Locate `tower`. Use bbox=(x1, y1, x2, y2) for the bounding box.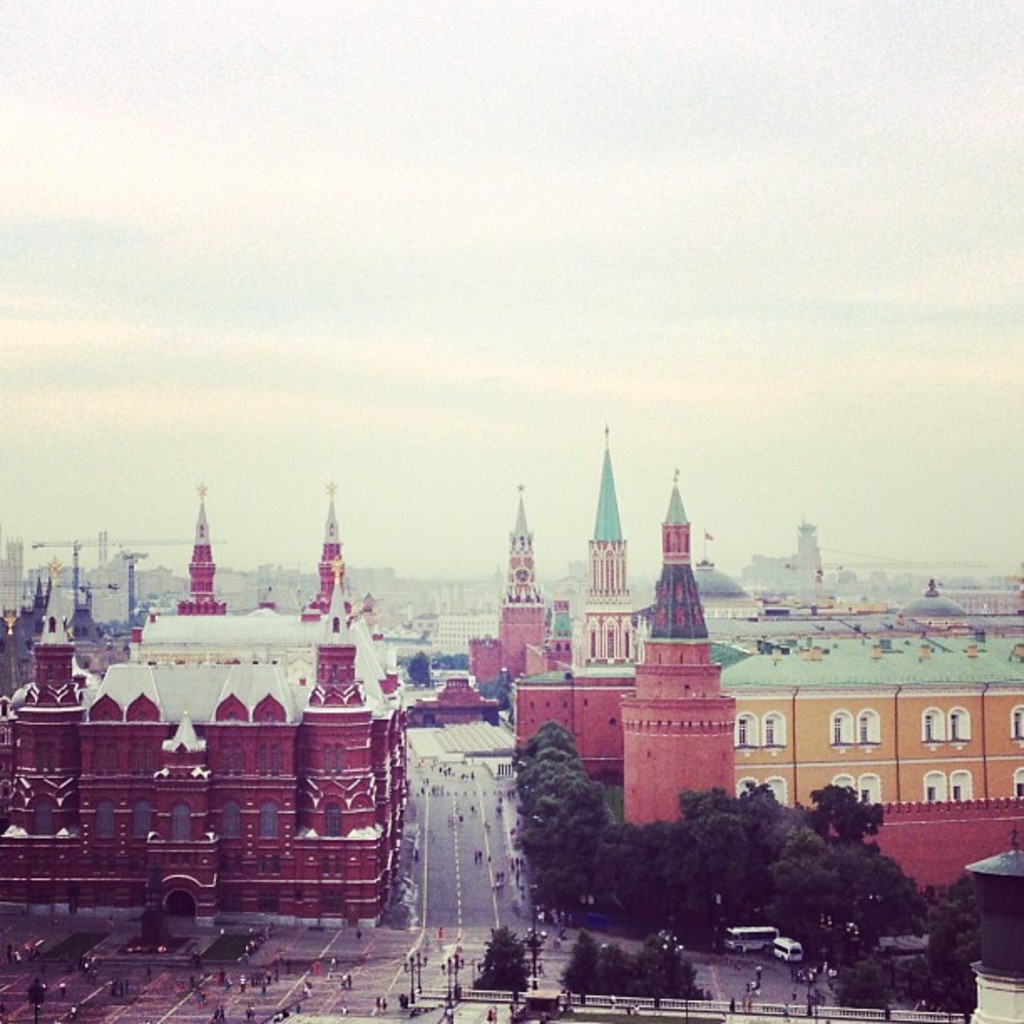
bbox=(504, 490, 542, 658).
